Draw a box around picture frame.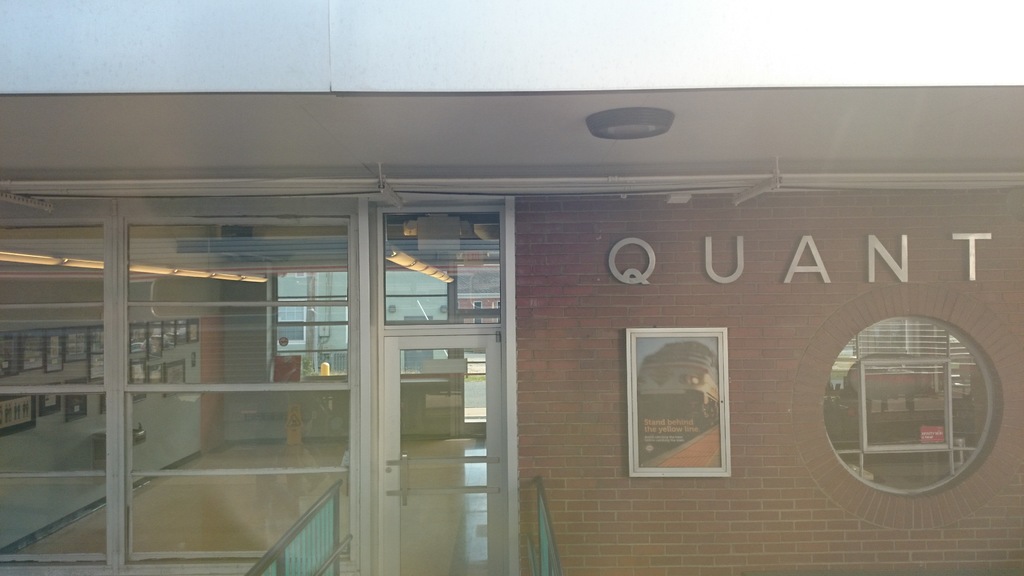
(90, 324, 105, 353).
